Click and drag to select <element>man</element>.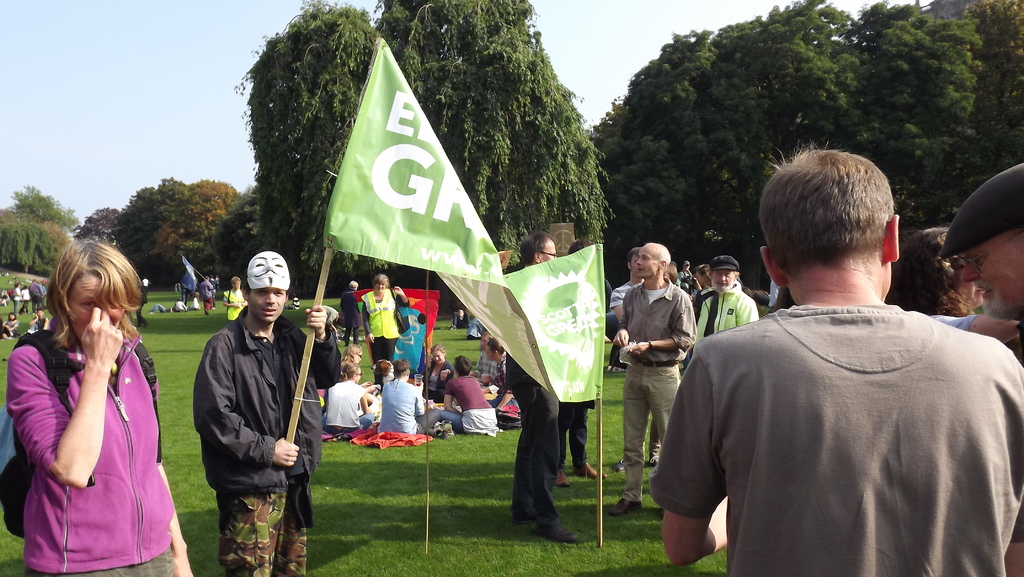
Selection: <bbox>193, 248, 342, 576</bbox>.
